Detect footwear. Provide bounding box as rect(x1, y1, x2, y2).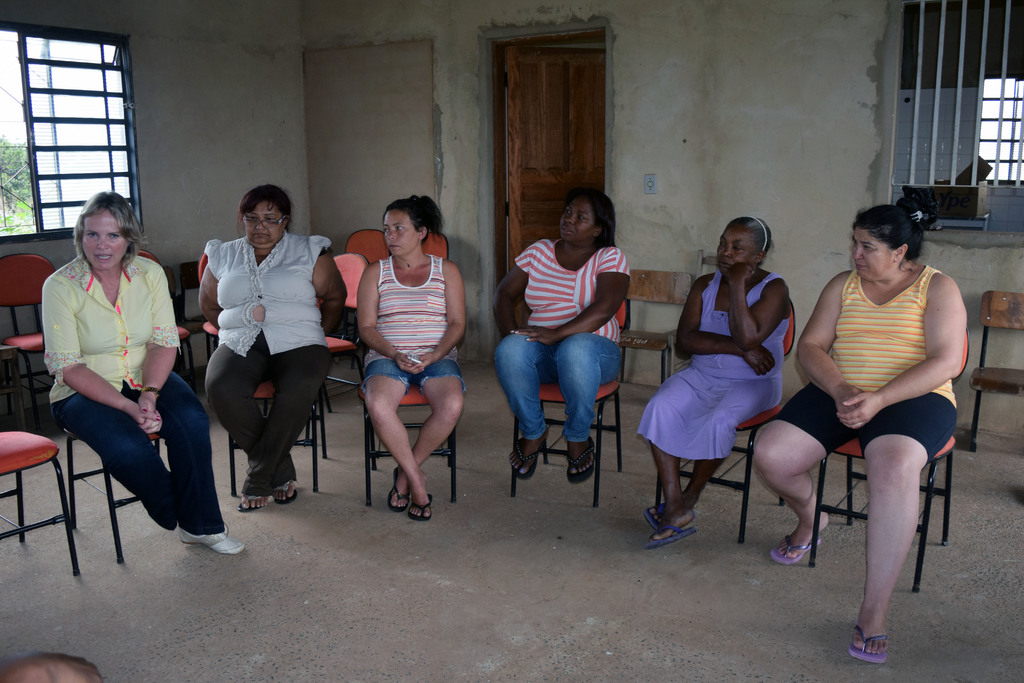
rect(275, 482, 294, 501).
